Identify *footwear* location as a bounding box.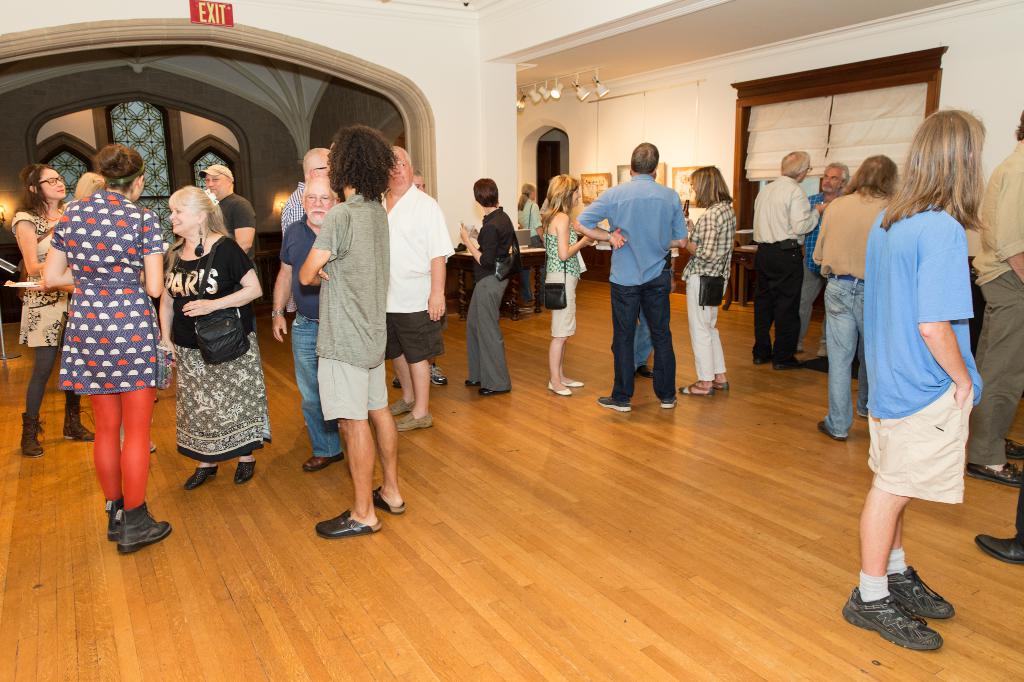
(303,454,339,470).
